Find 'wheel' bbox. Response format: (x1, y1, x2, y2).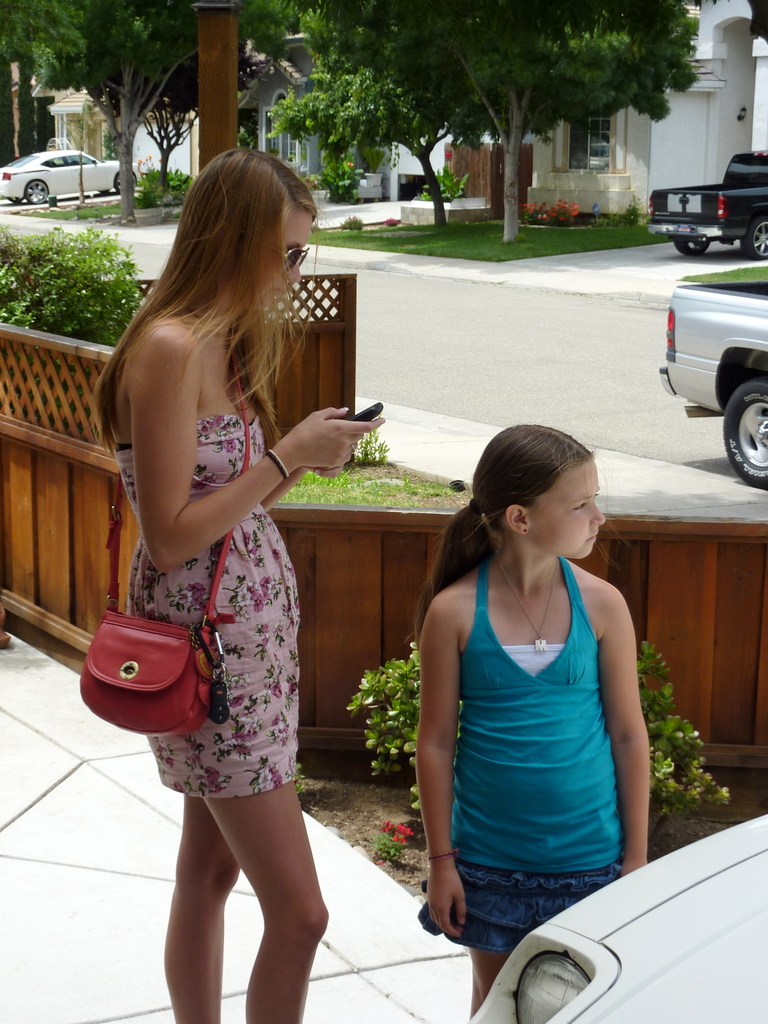
(746, 219, 767, 256).
